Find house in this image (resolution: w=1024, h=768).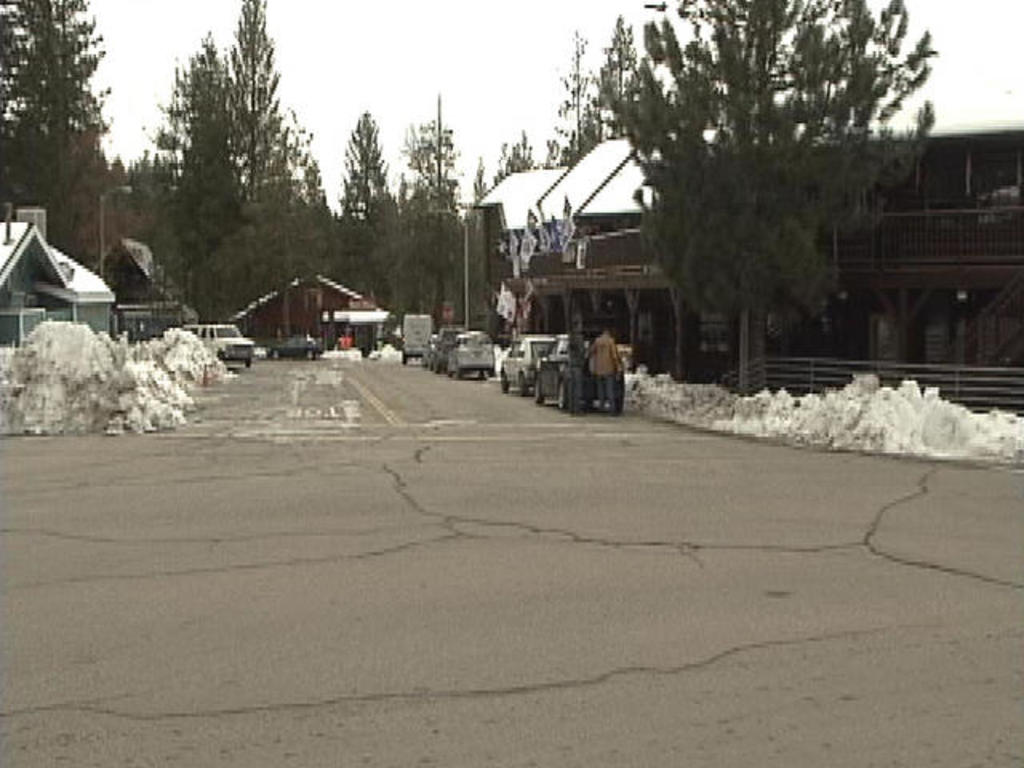
[left=226, top=270, right=470, bottom=416].
